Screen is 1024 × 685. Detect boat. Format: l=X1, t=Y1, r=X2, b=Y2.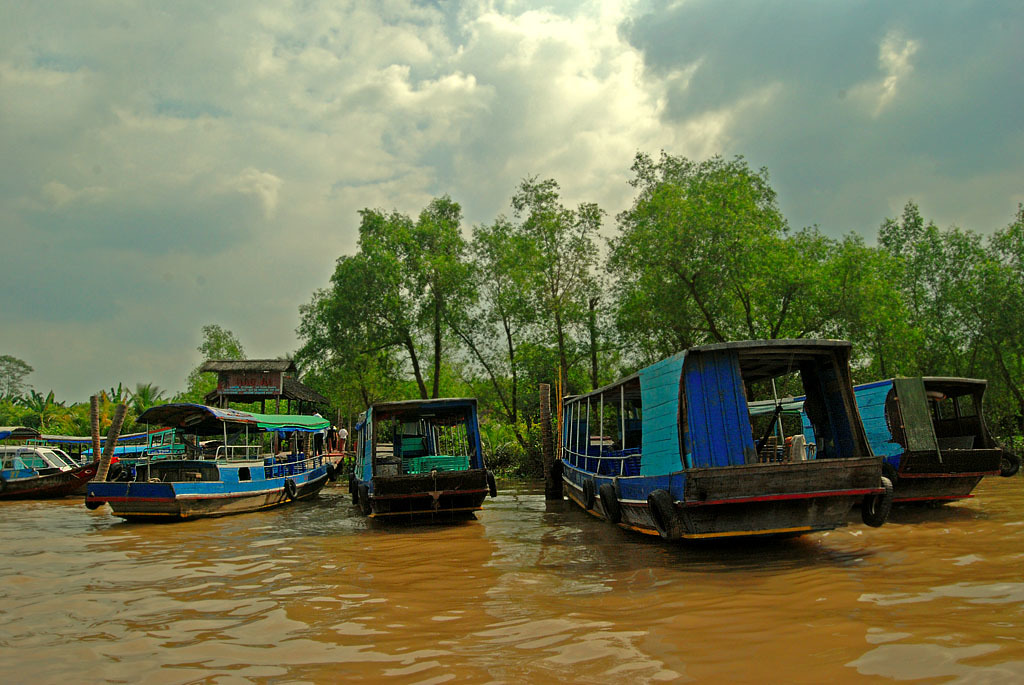
l=0, t=438, r=94, b=517.
